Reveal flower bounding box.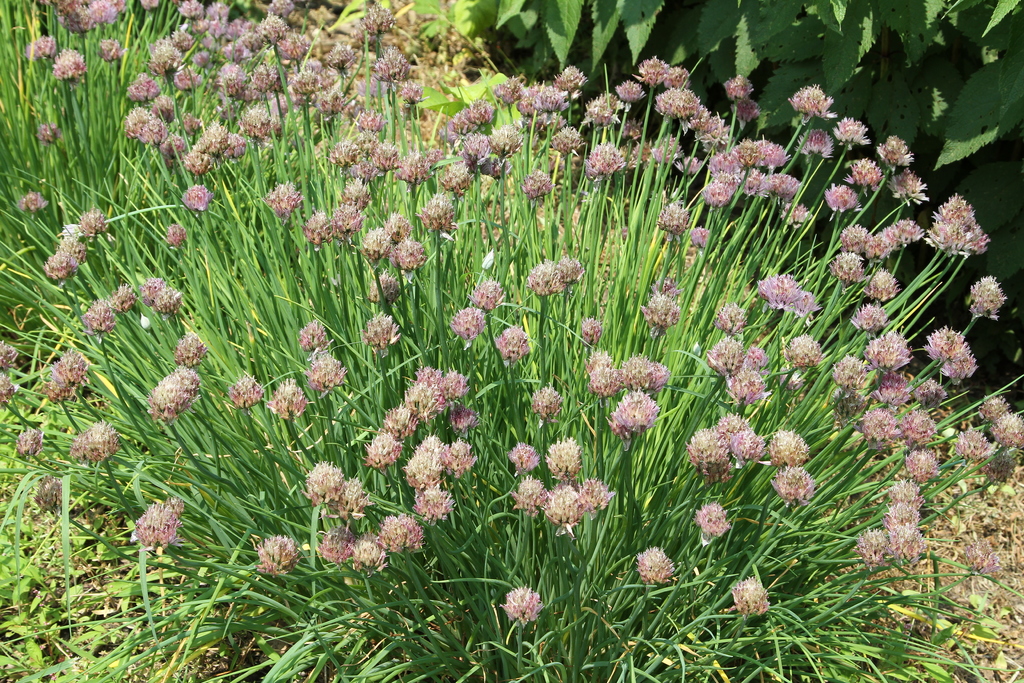
Revealed: bbox(15, 188, 52, 213).
